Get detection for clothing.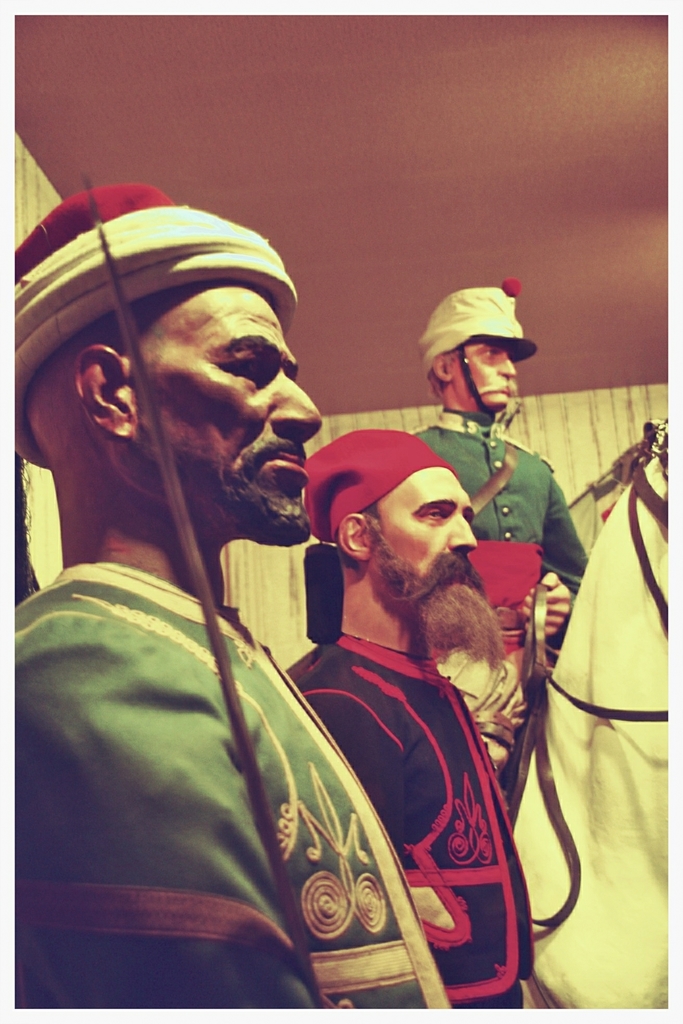
Detection: {"left": 421, "top": 404, "right": 603, "bottom": 589}.
